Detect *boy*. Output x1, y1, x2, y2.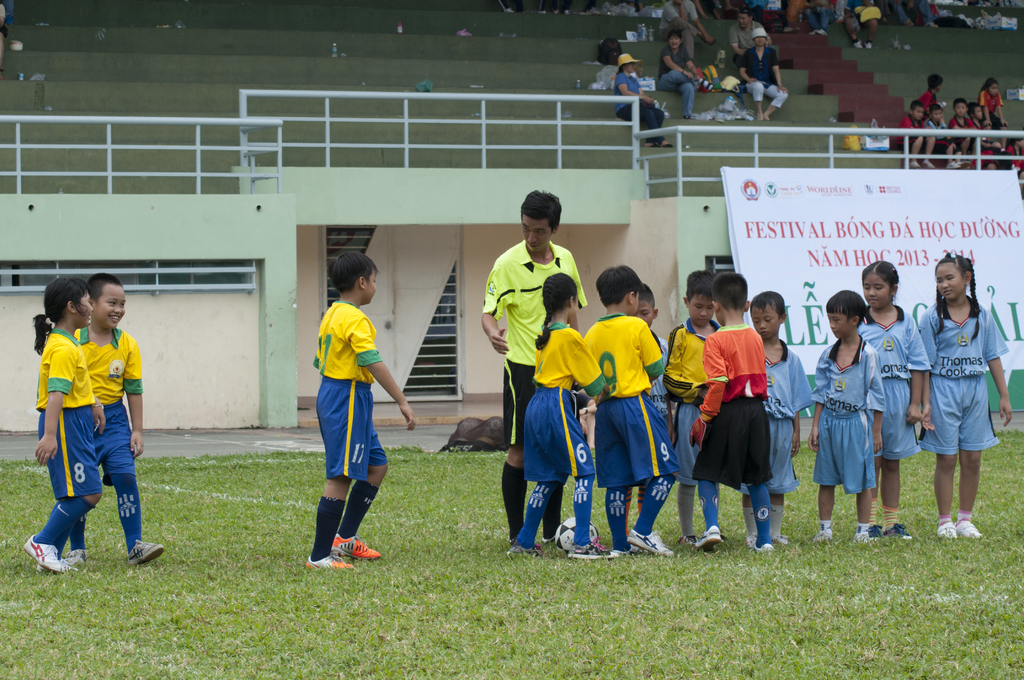
58, 268, 172, 571.
